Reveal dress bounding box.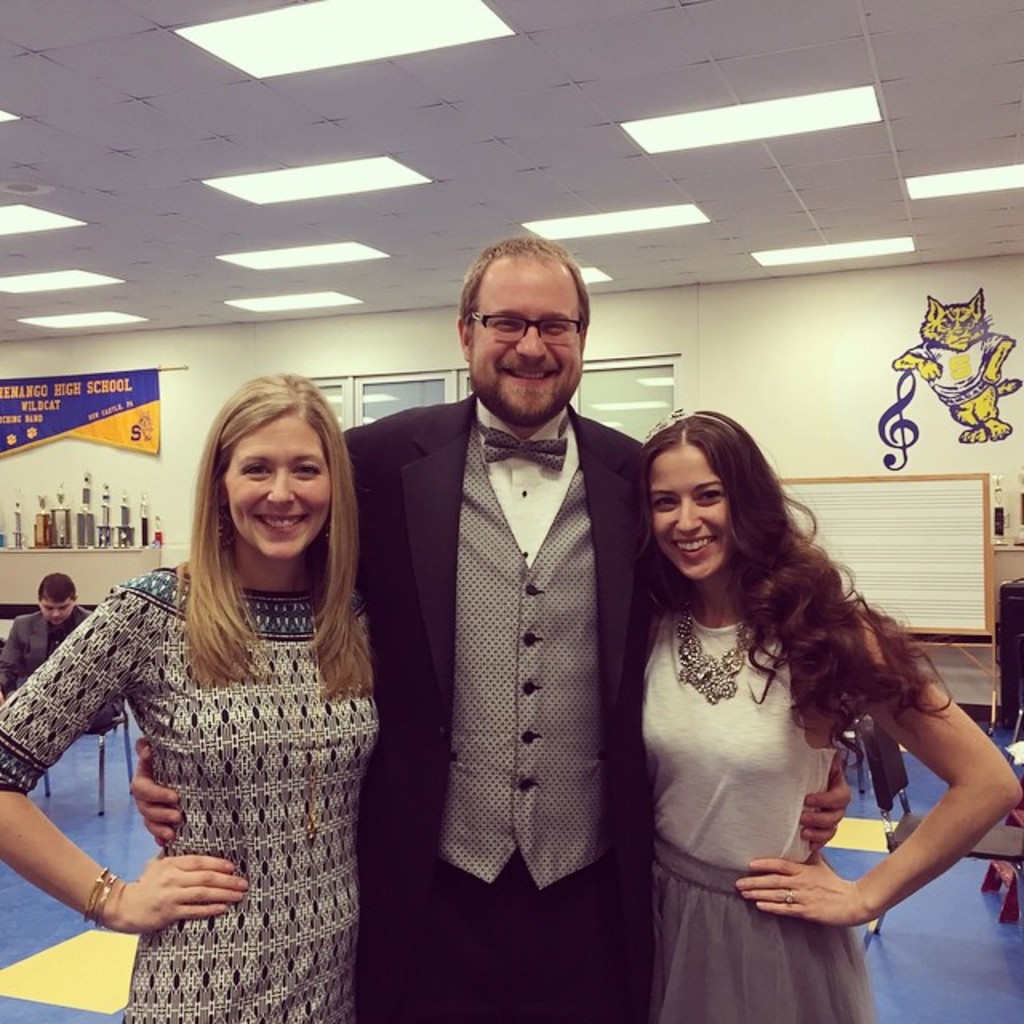
Revealed: (0,570,382,1022).
